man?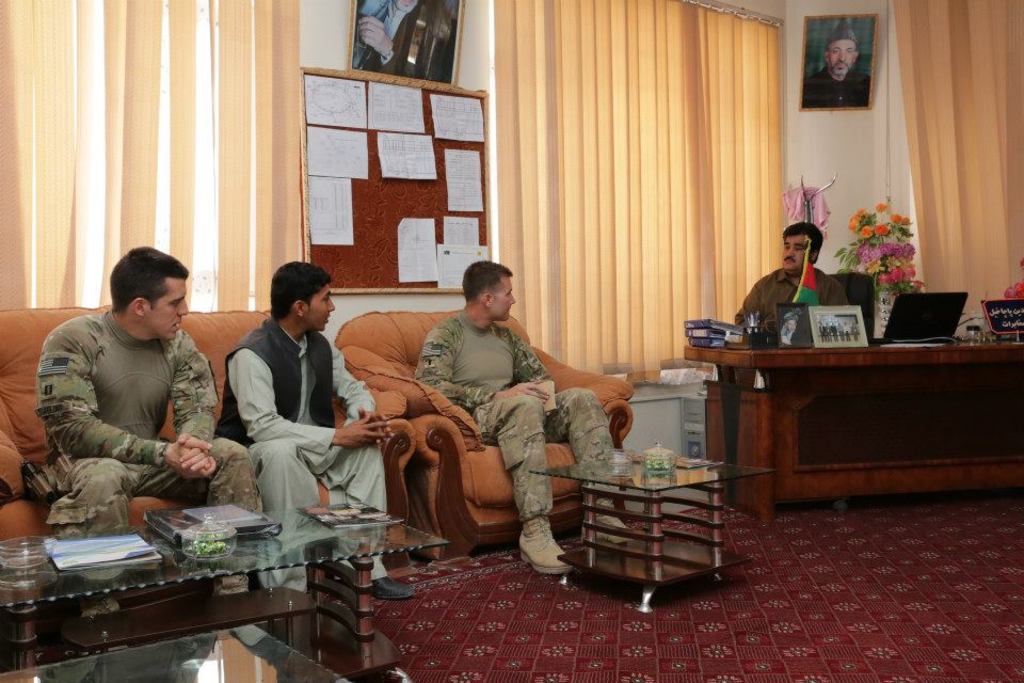
region(418, 260, 636, 586)
